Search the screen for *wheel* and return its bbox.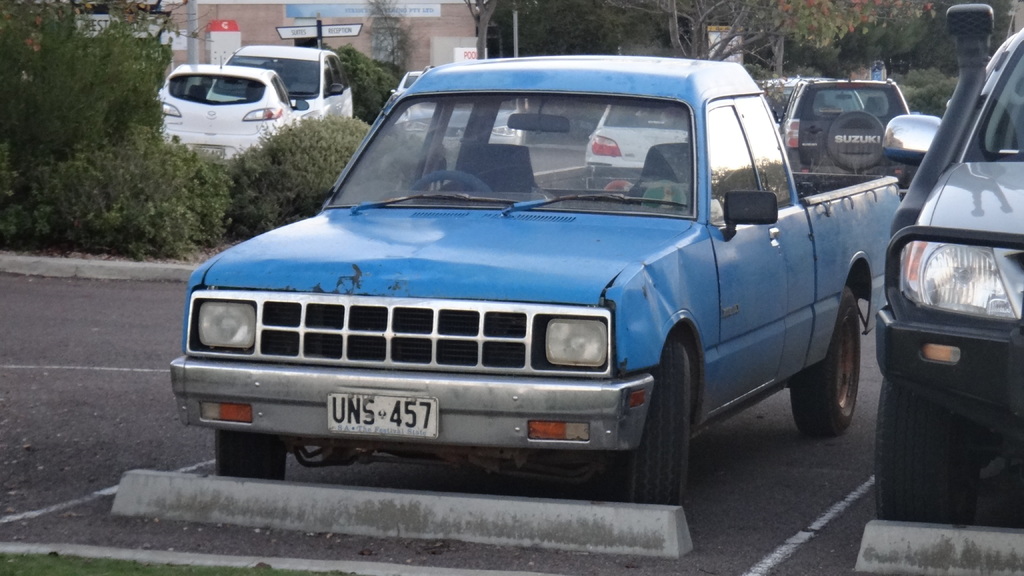
Found: box=[636, 324, 709, 497].
